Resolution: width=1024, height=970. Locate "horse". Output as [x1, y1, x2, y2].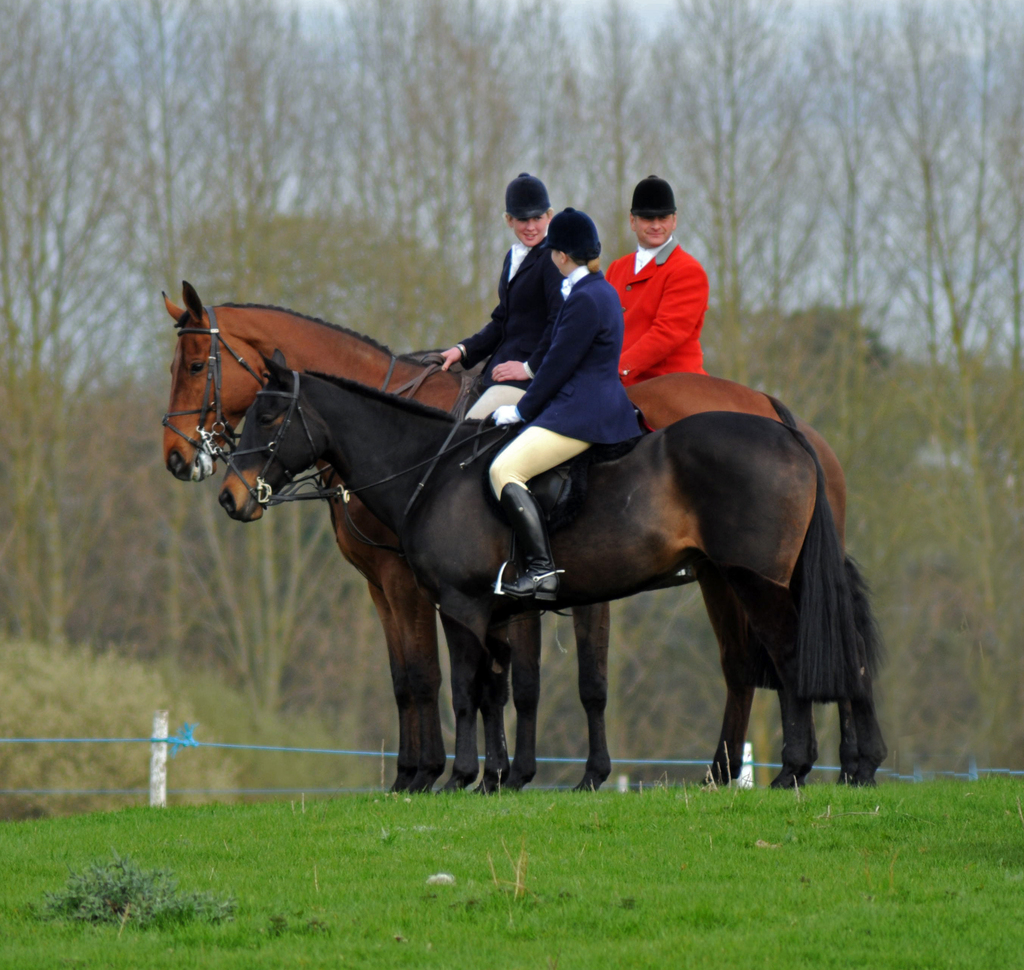
[163, 275, 886, 790].
